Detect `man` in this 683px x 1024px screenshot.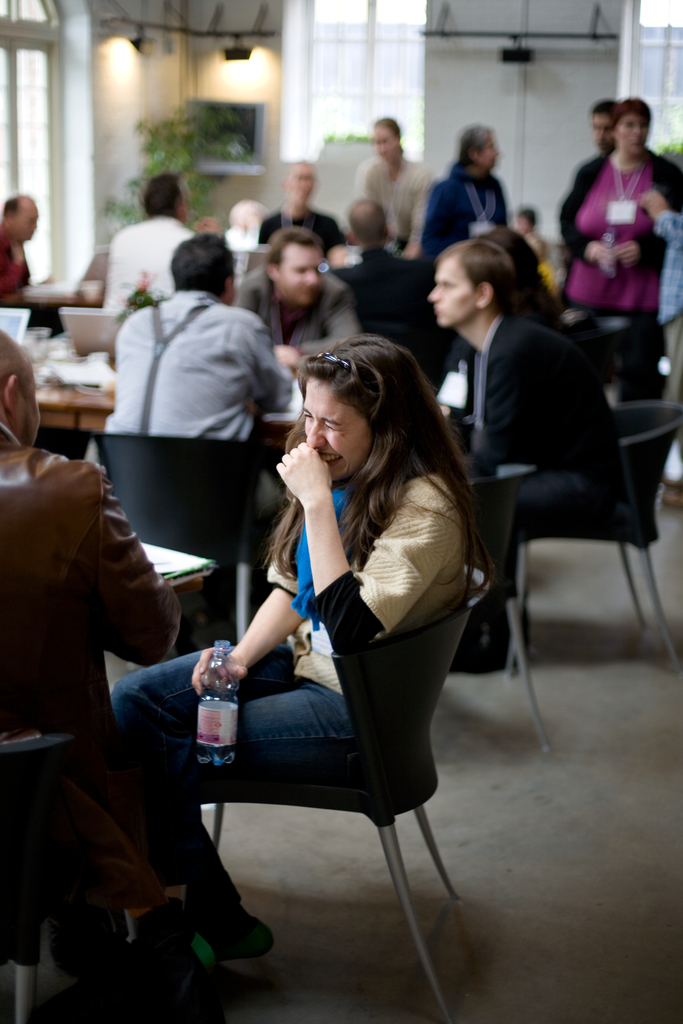
Detection: bbox(329, 204, 436, 383).
